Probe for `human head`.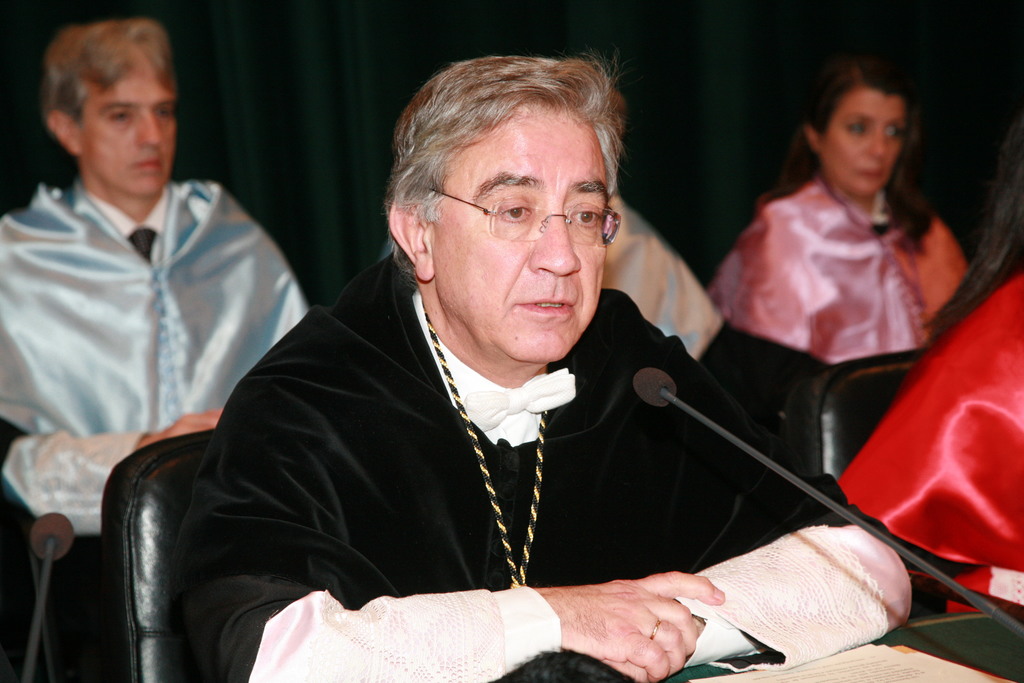
Probe result: left=390, top=42, right=640, bottom=342.
